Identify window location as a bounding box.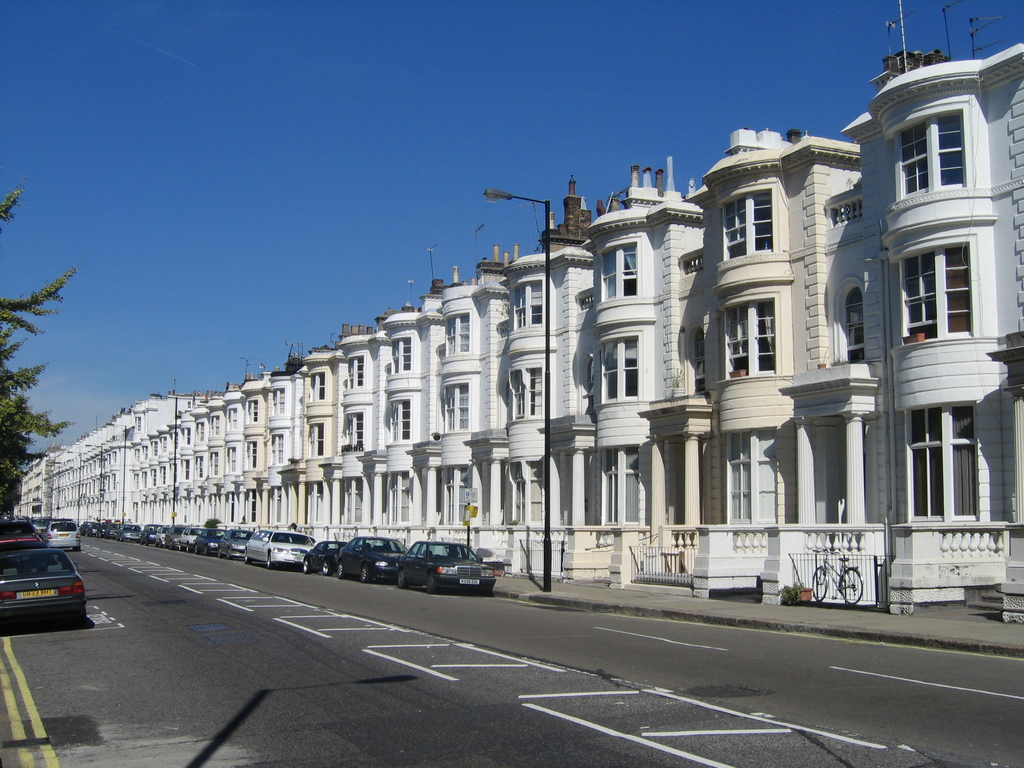
727:428:783:524.
